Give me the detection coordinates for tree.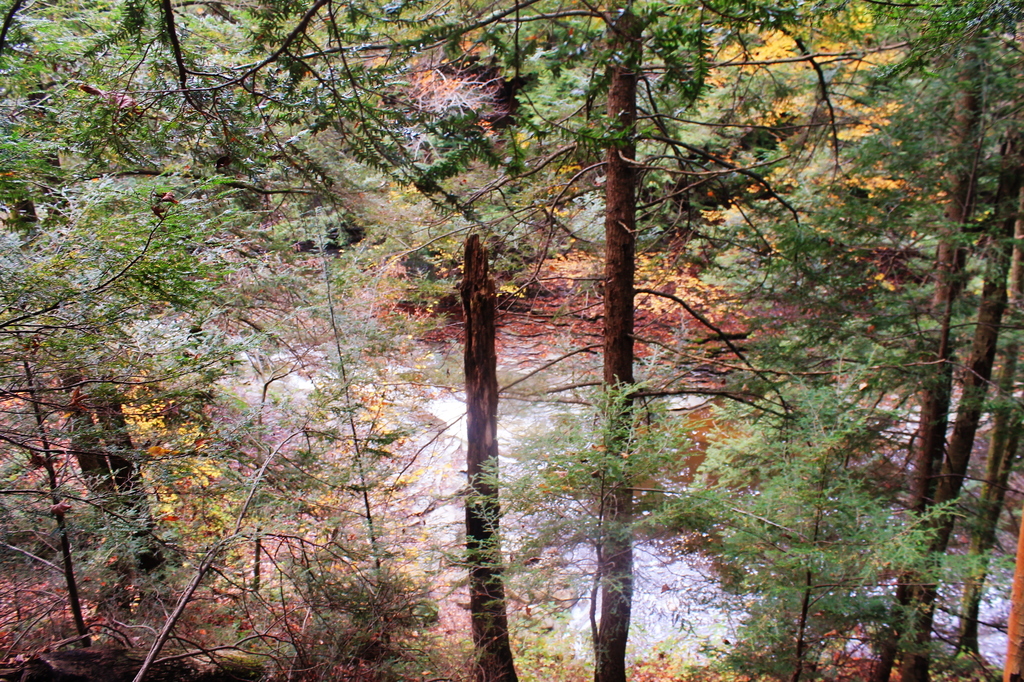
box=[0, 0, 223, 630].
